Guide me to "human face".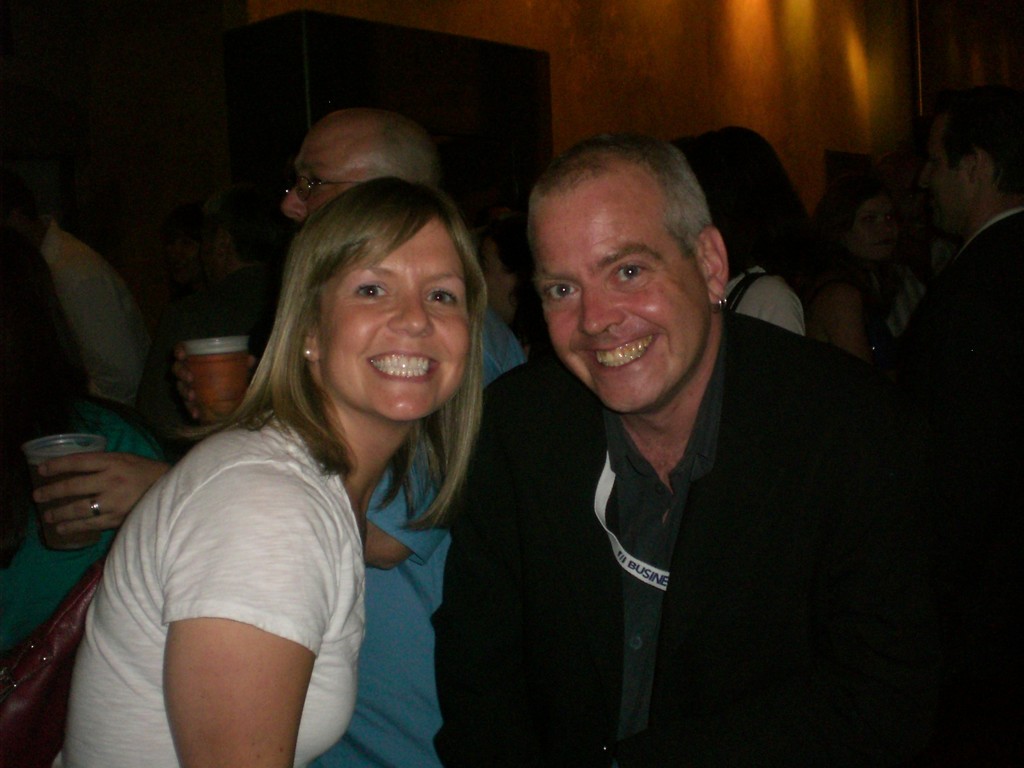
Guidance: bbox=[276, 104, 374, 230].
